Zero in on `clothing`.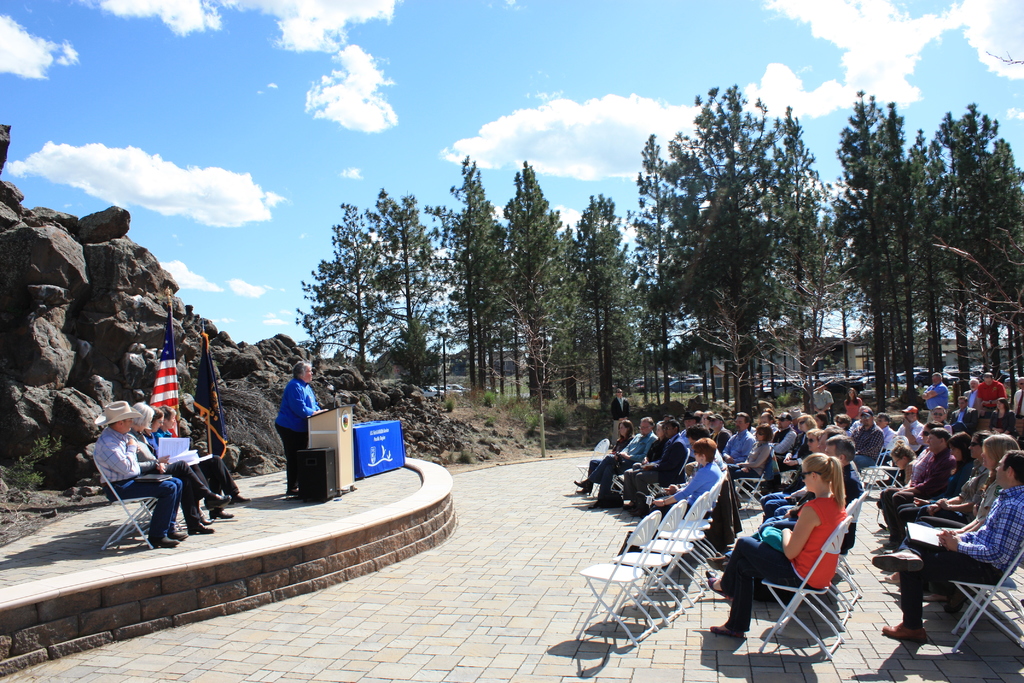
Zeroed in: 976/383/1009/406.
